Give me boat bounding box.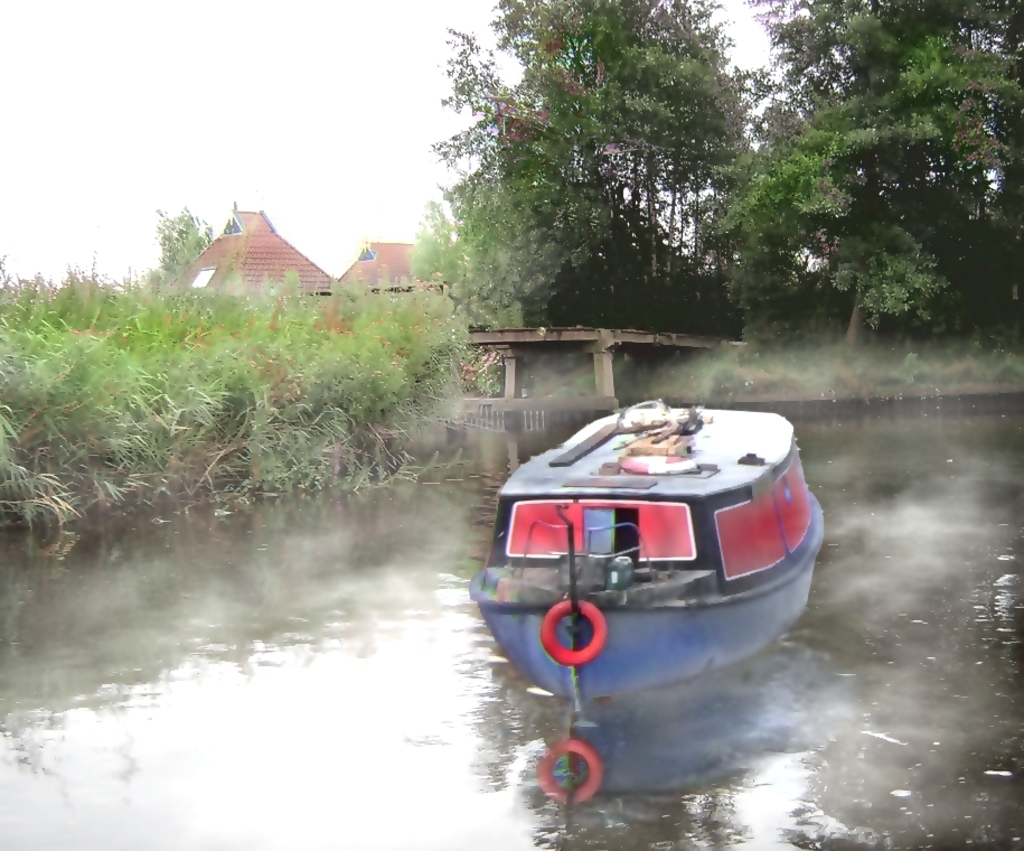
<region>472, 380, 826, 705</region>.
